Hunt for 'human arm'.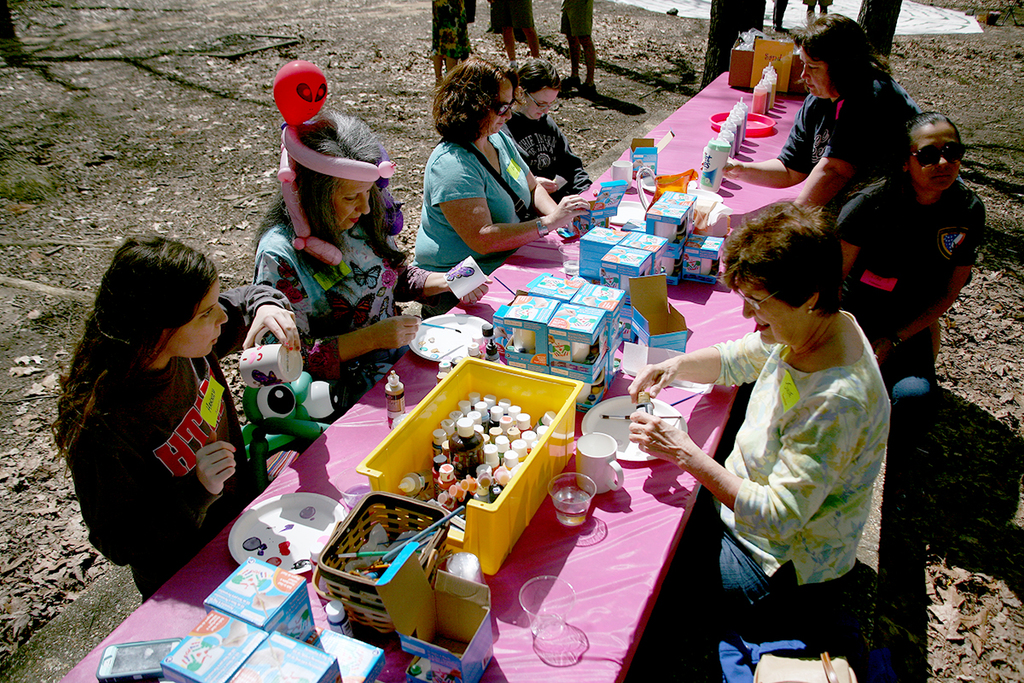
Hunted down at (left=202, top=267, right=308, bottom=360).
